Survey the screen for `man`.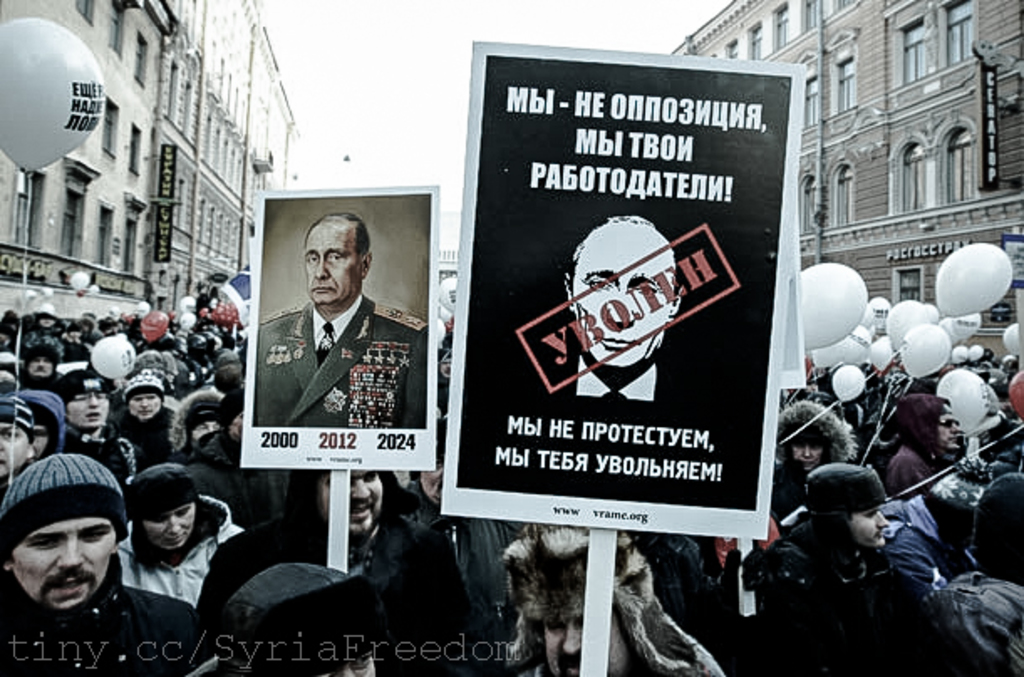
Survey found: <region>494, 519, 729, 670</region>.
